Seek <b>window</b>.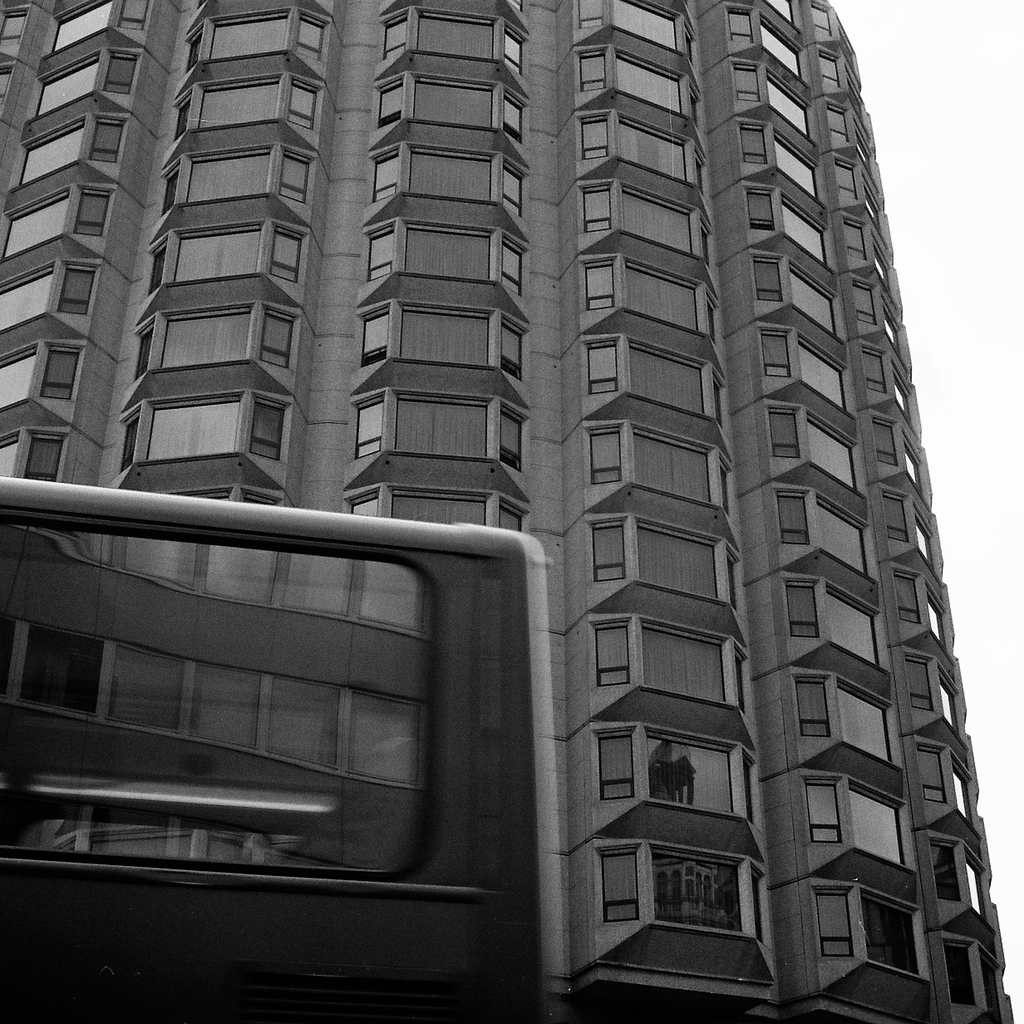
<bbox>4, 186, 112, 251</bbox>.
